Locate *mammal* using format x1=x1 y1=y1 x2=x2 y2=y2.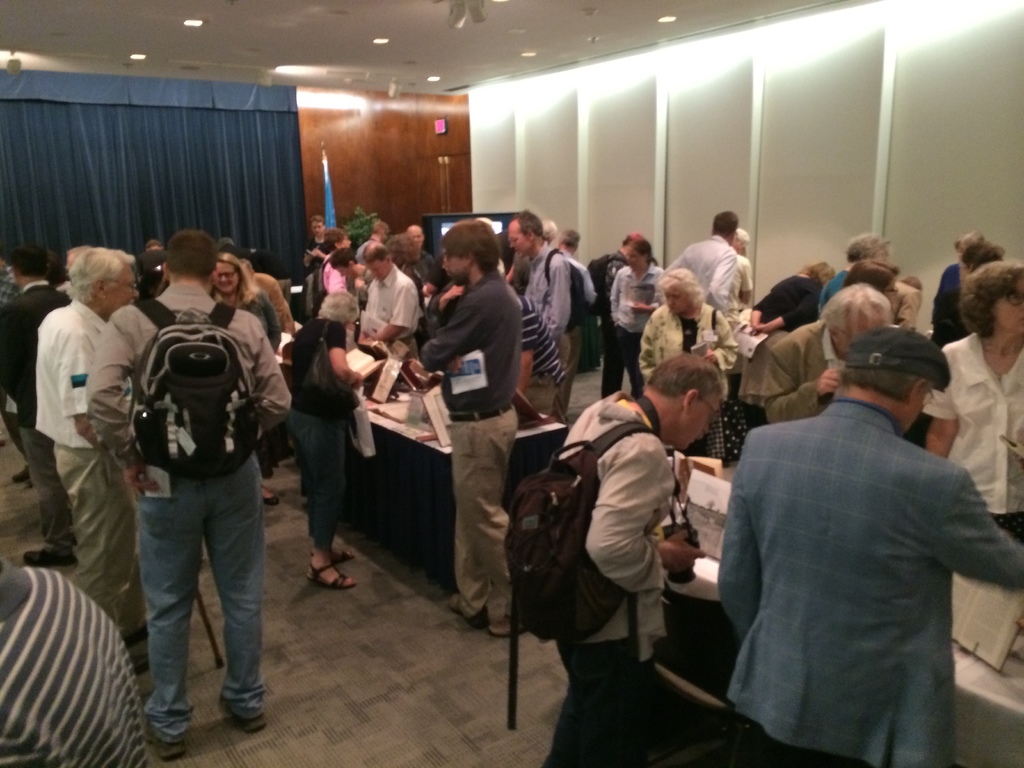
x1=668 y1=208 x2=750 y2=326.
